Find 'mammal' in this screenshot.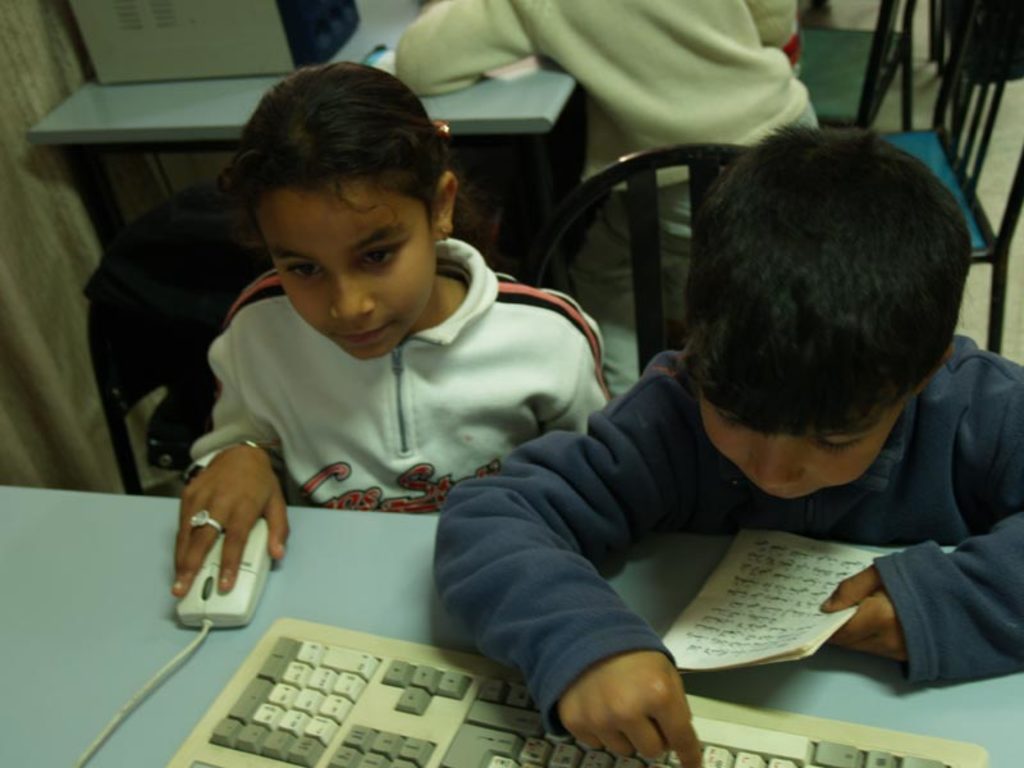
The bounding box for 'mammal' is (x1=384, y1=140, x2=1016, y2=714).
